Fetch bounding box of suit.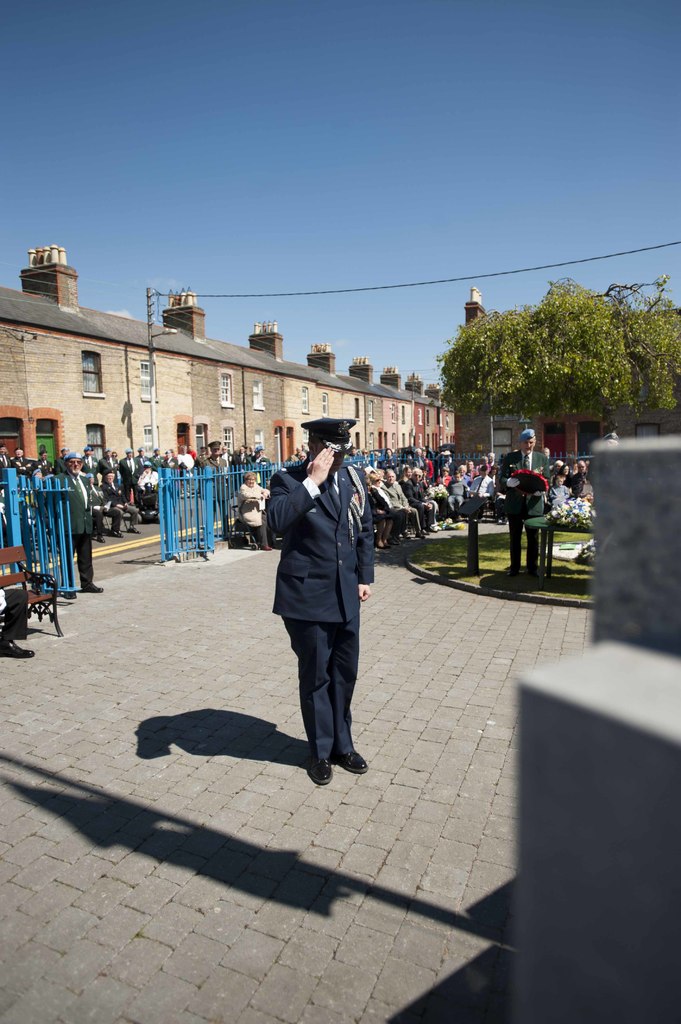
Bbox: bbox(233, 454, 254, 486).
